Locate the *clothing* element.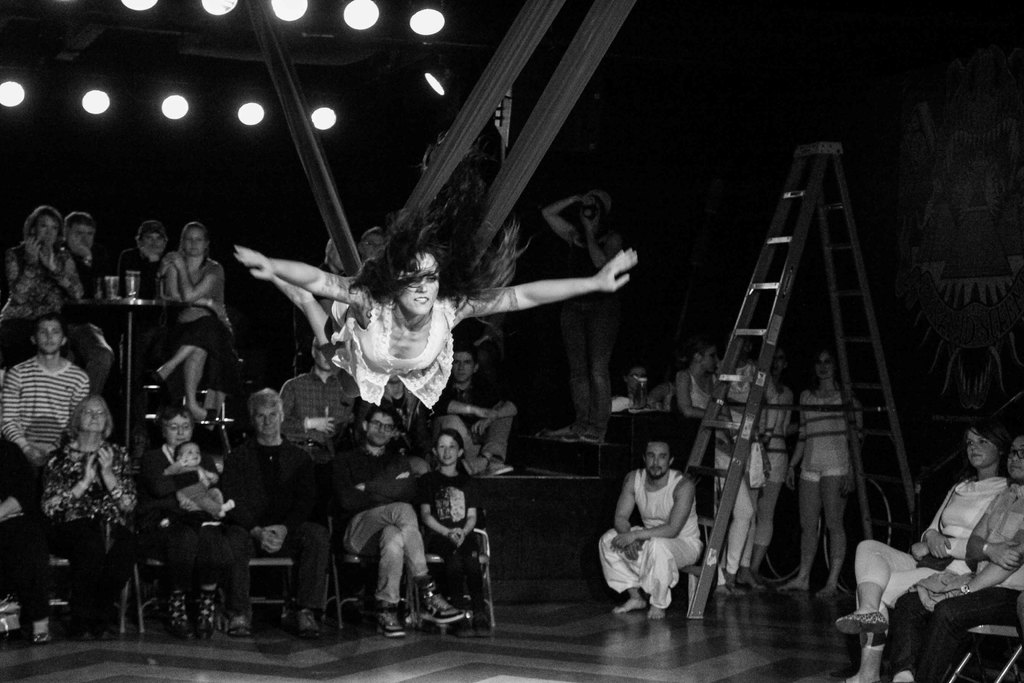
Element bbox: <box>597,474,706,594</box>.
